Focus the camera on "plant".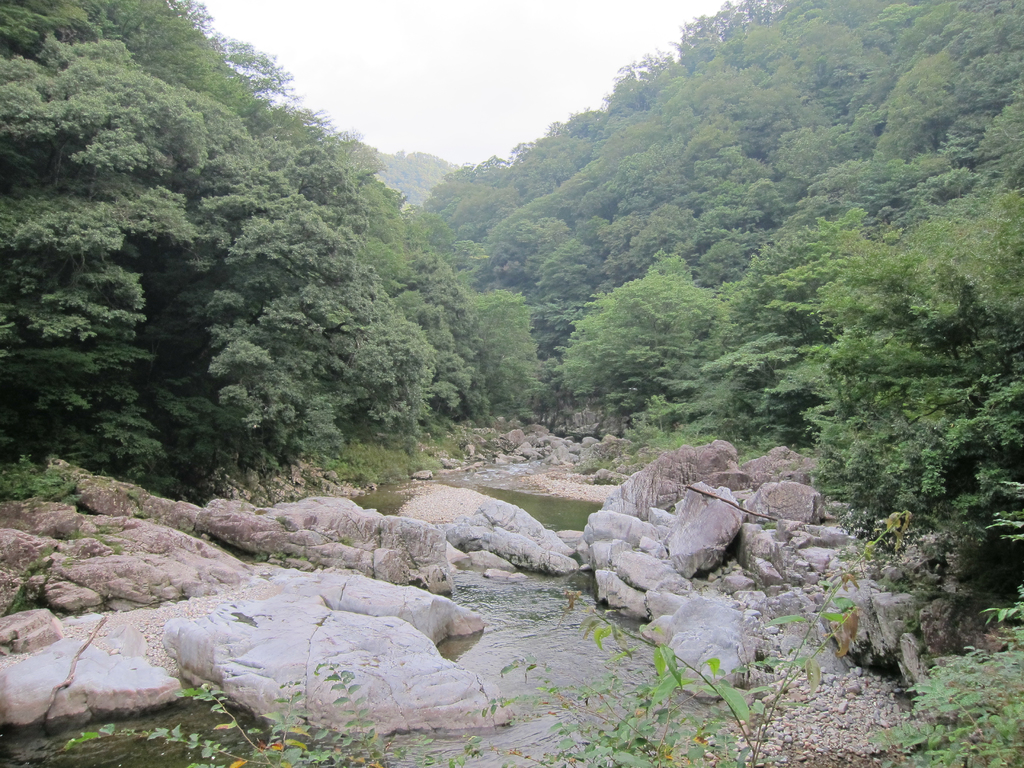
Focus region: <bbox>742, 410, 806, 464</bbox>.
